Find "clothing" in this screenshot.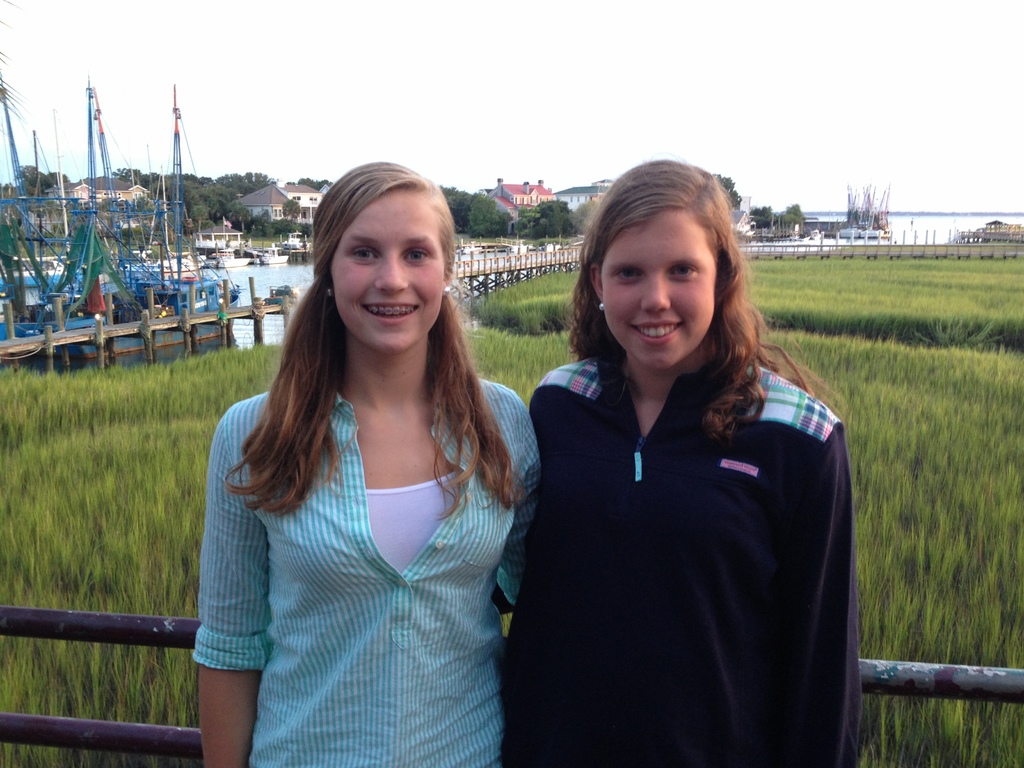
The bounding box for "clothing" is <bbox>203, 376, 535, 767</bbox>.
